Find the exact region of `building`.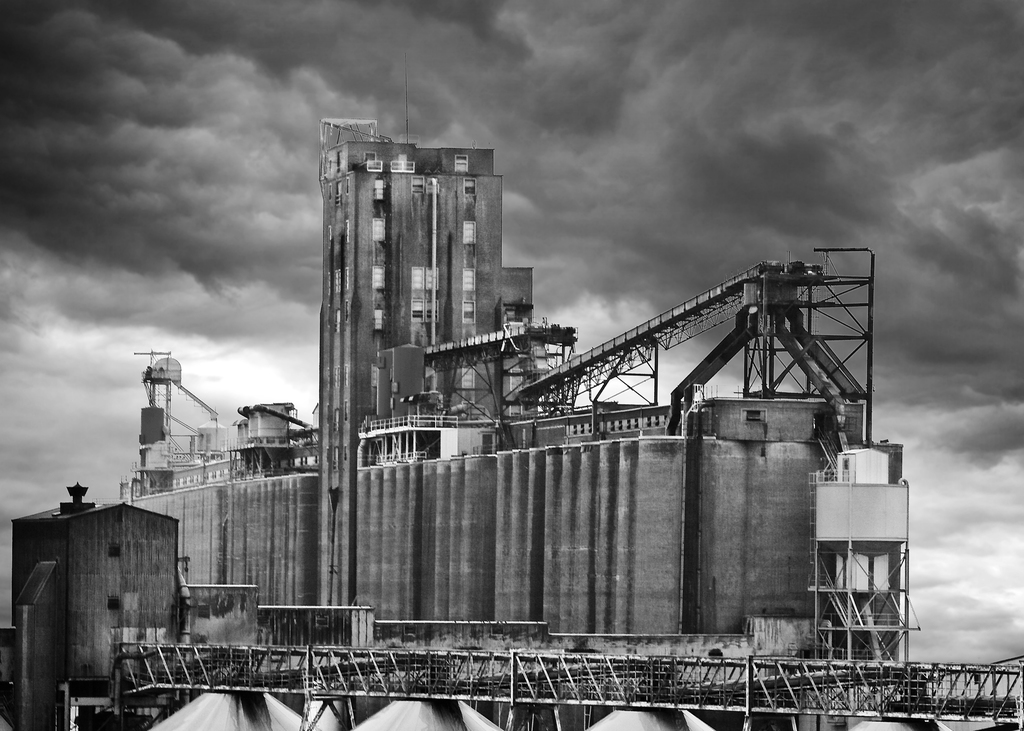
Exact region: (x1=10, y1=482, x2=172, y2=729).
